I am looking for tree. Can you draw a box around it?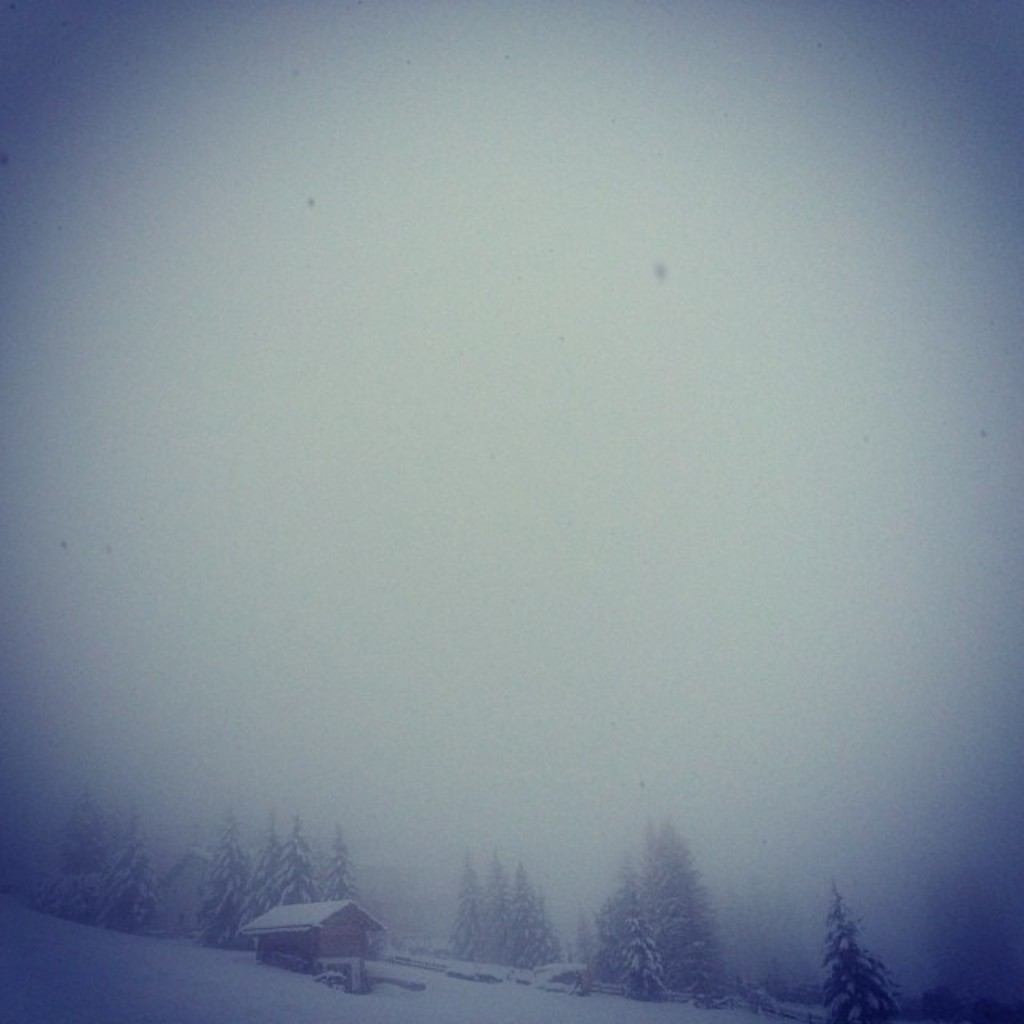
Sure, the bounding box is locate(808, 870, 902, 1022).
